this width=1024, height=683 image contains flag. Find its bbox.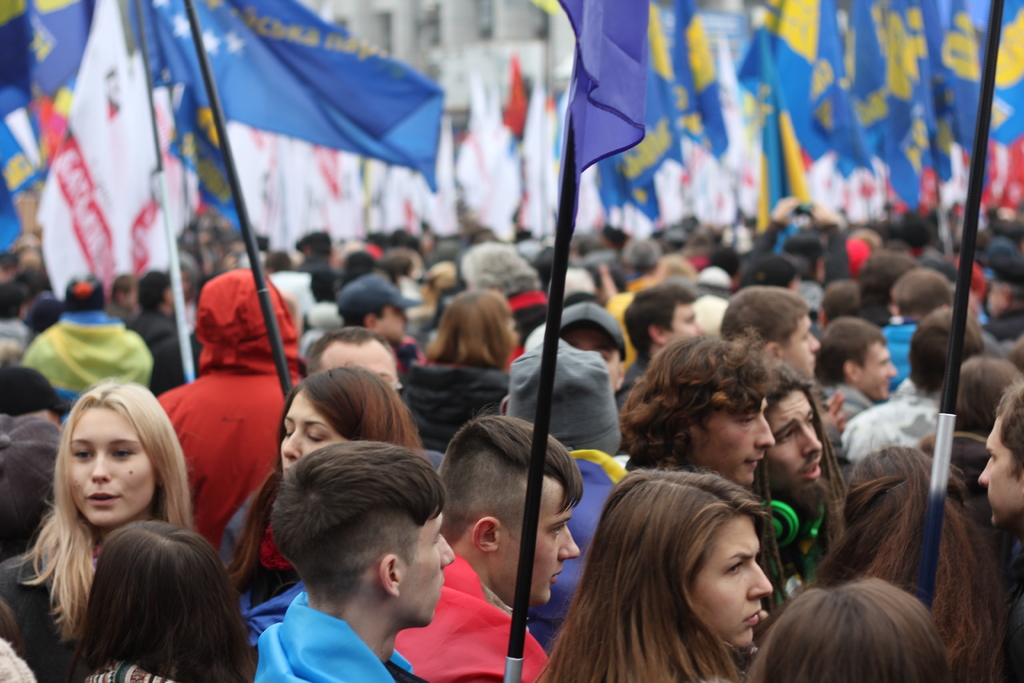
l=0, t=90, r=66, b=247.
